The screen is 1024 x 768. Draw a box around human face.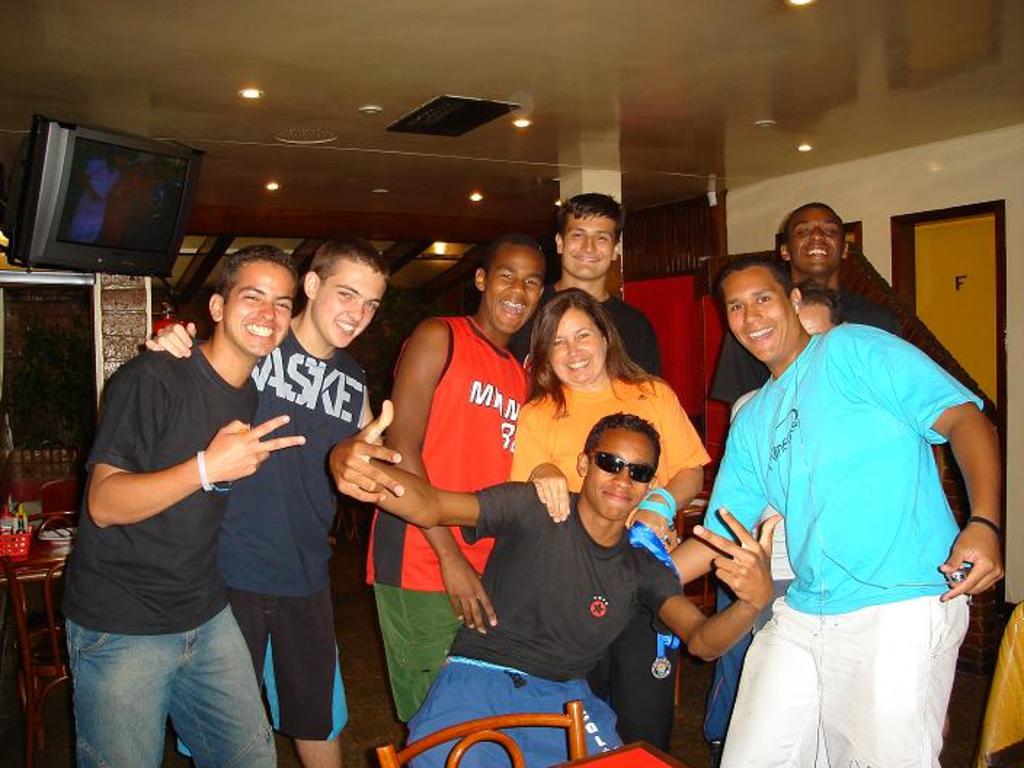
BBox(788, 208, 844, 273).
